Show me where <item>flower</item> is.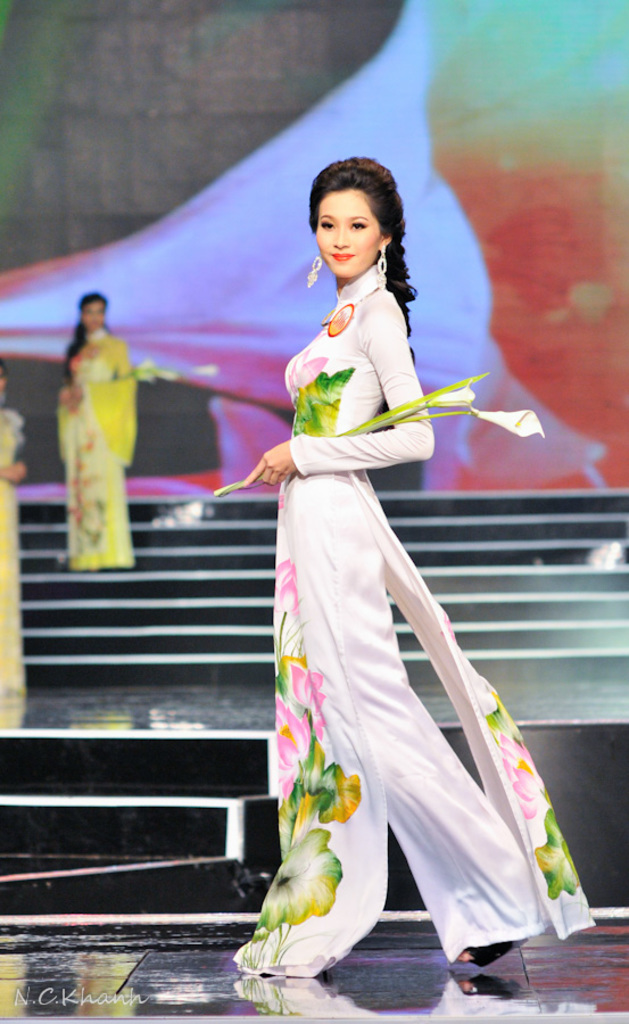
<item>flower</item> is at (left=530, top=804, right=587, bottom=902).
